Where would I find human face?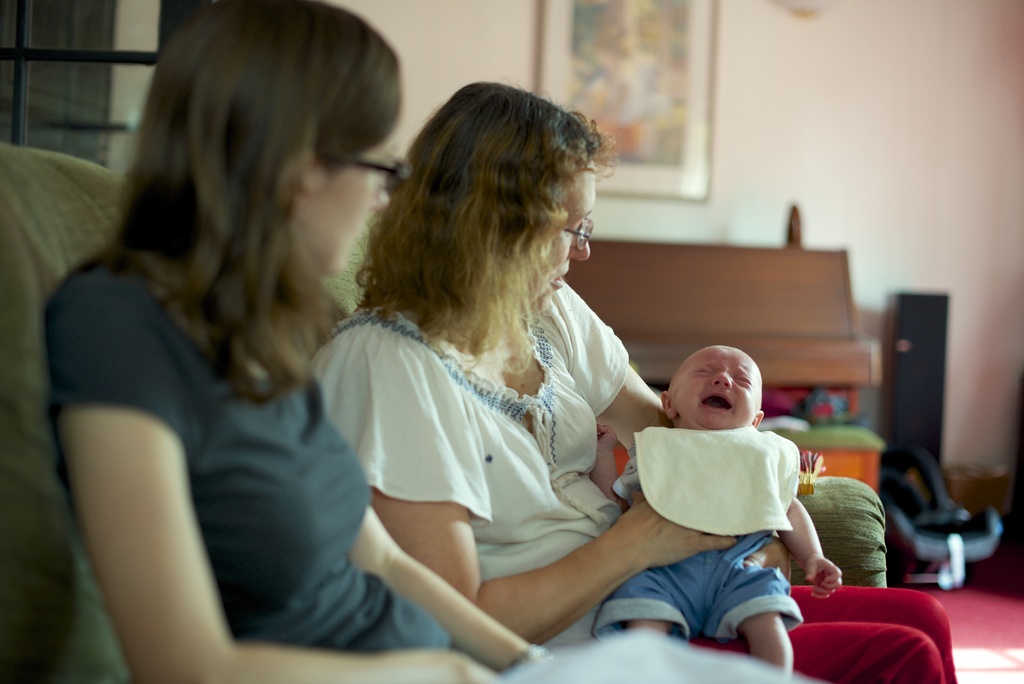
At region(305, 113, 398, 278).
